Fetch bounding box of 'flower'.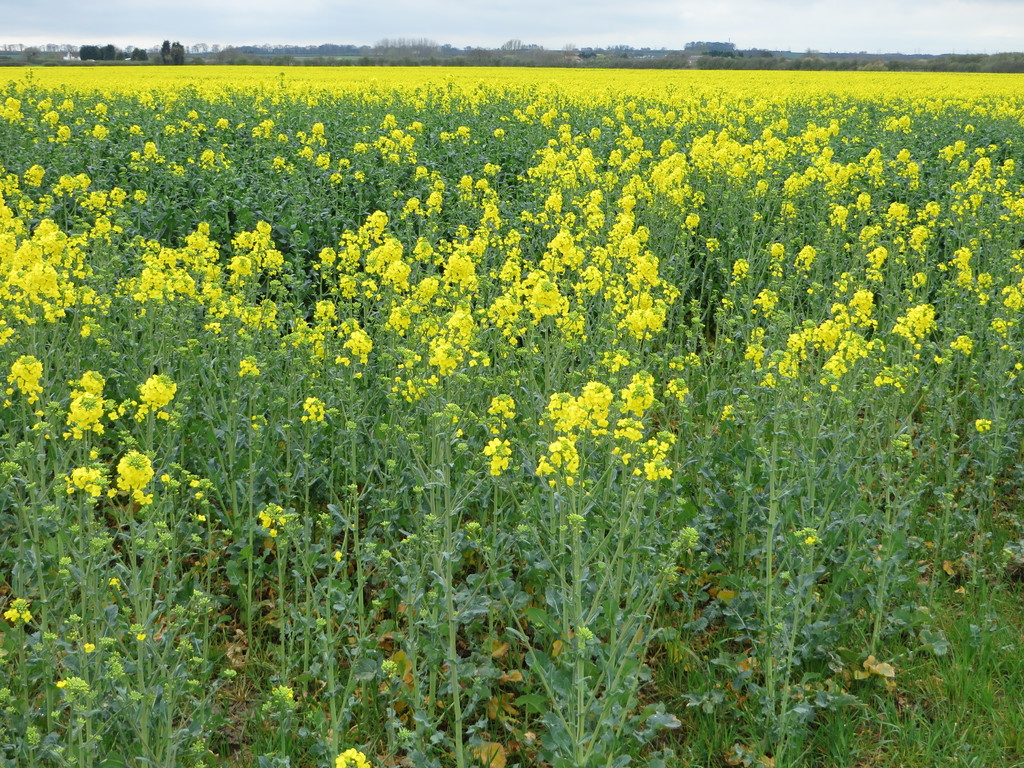
Bbox: <box>975,414,993,431</box>.
